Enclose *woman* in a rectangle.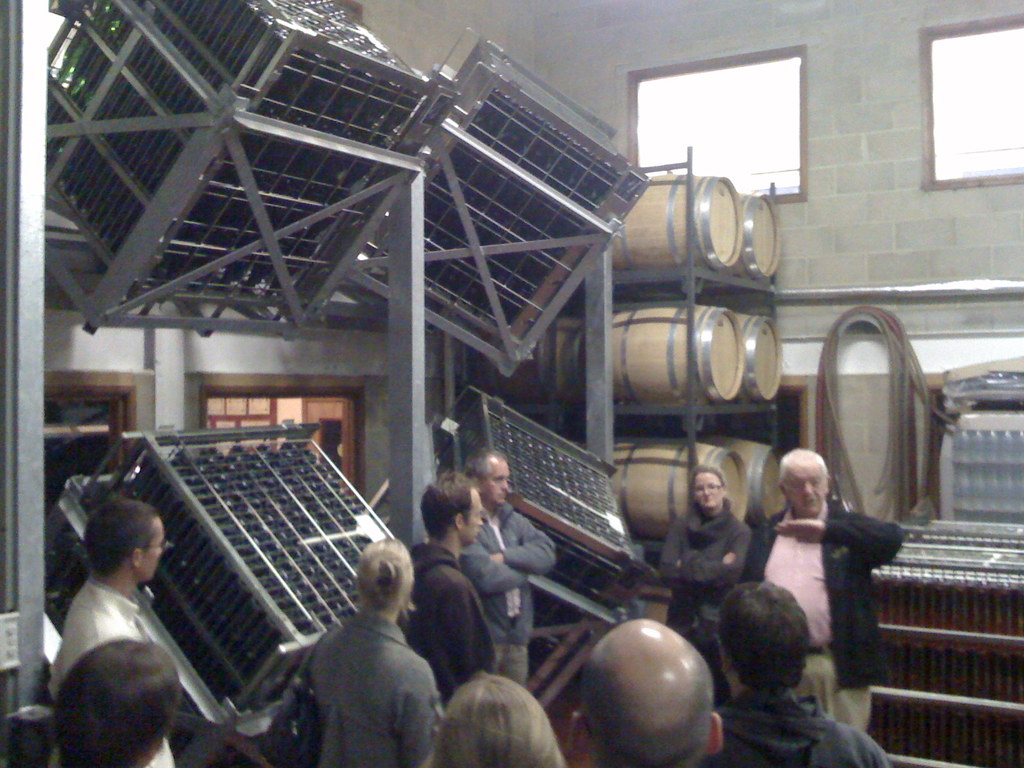
detection(657, 467, 746, 704).
